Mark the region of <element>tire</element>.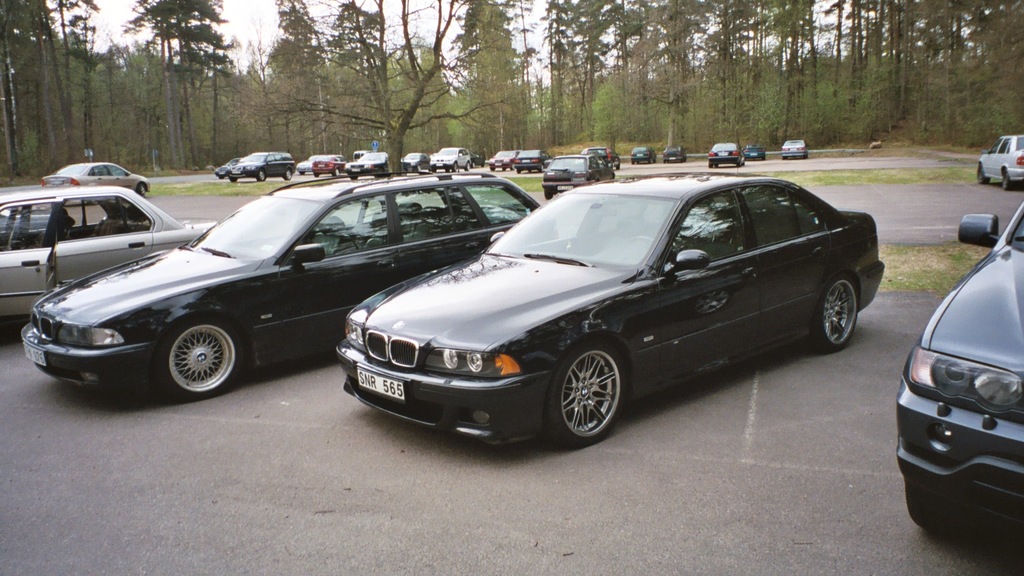
Region: {"left": 535, "top": 341, "right": 631, "bottom": 453}.
